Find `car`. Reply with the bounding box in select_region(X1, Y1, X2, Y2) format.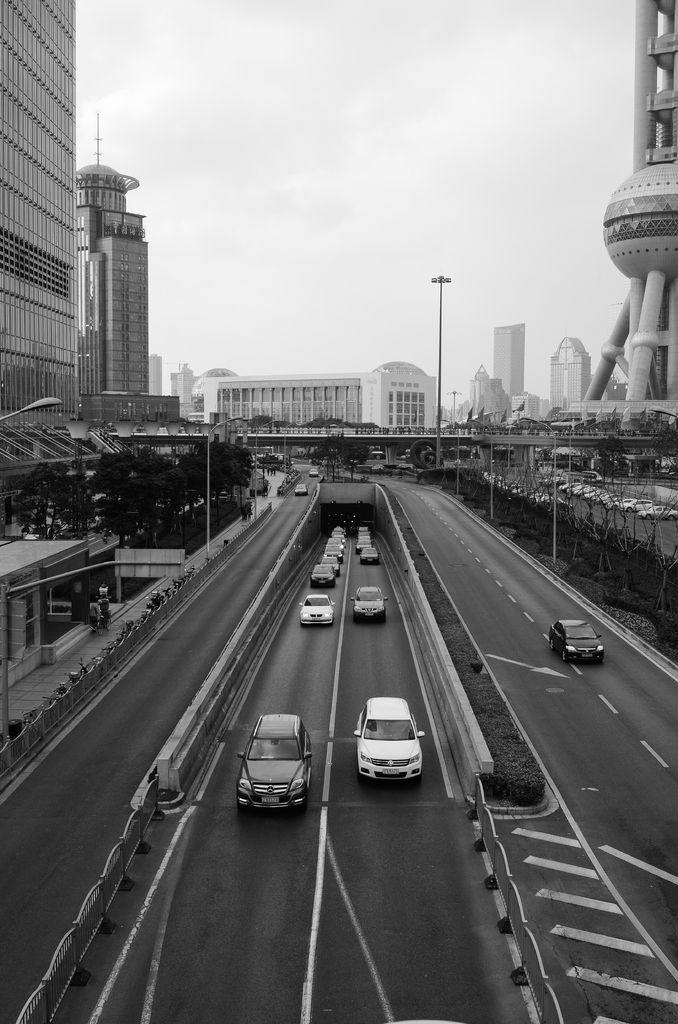
select_region(547, 615, 611, 660).
